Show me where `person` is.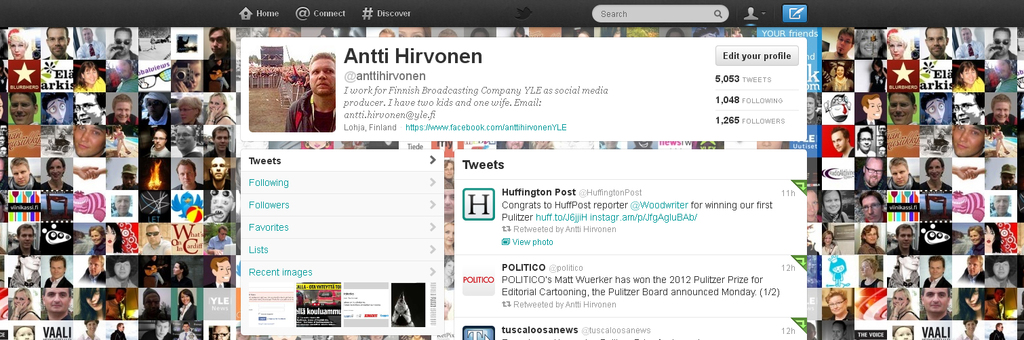
`person` is at detection(102, 290, 125, 318).
